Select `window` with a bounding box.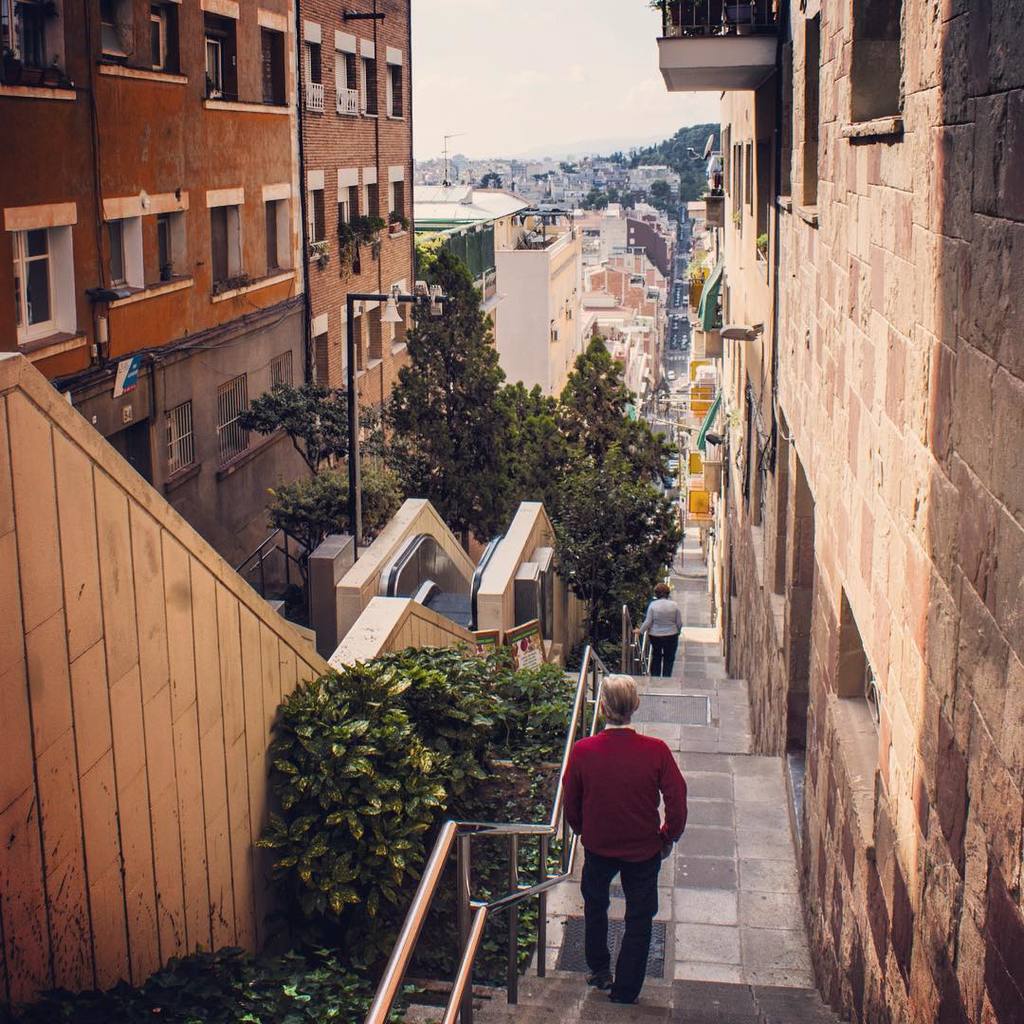
{"x1": 306, "y1": 21, "x2": 327, "y2": 110}.
